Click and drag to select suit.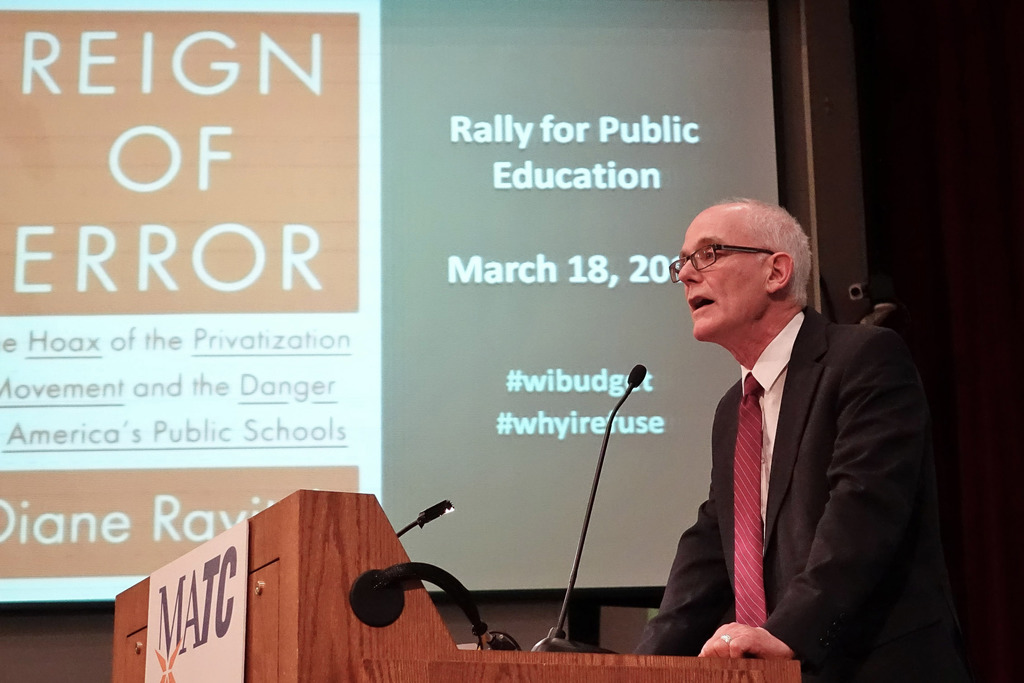
Selection: BBox(652, 210, 942, 679).
